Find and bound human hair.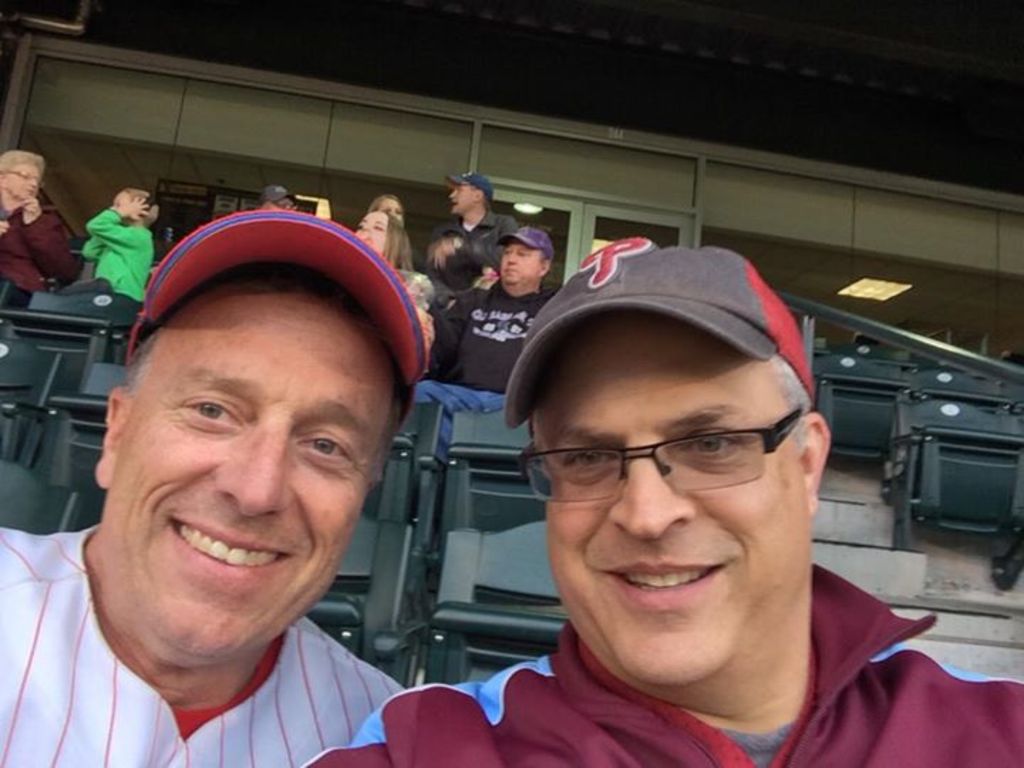
Bound: <box>366,193,394,208</box>.
